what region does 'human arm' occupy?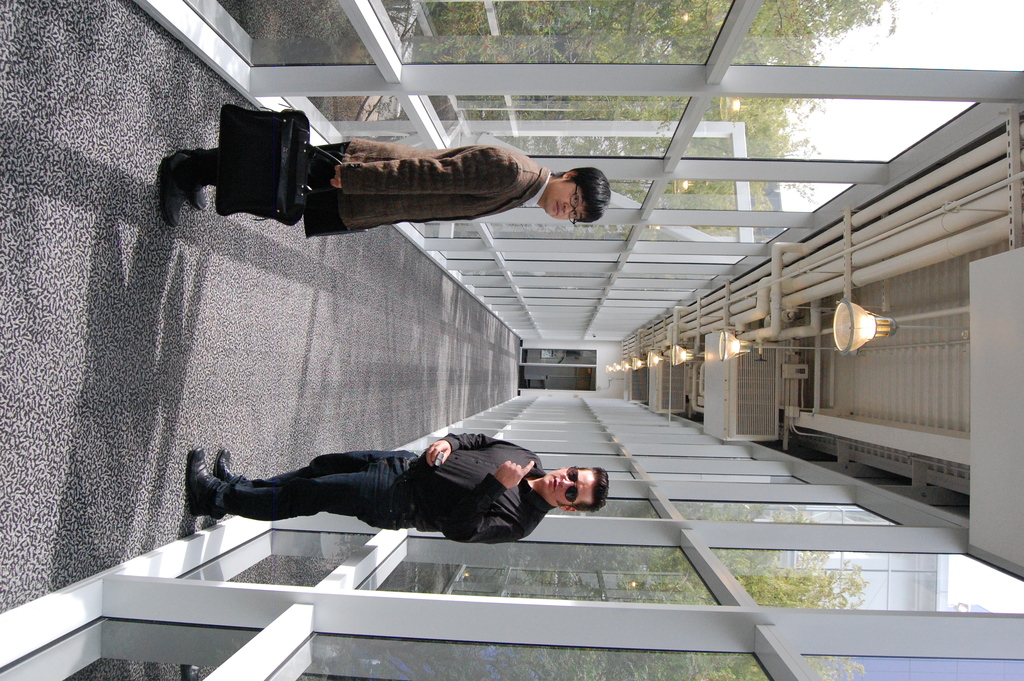
335/144/515/188.
